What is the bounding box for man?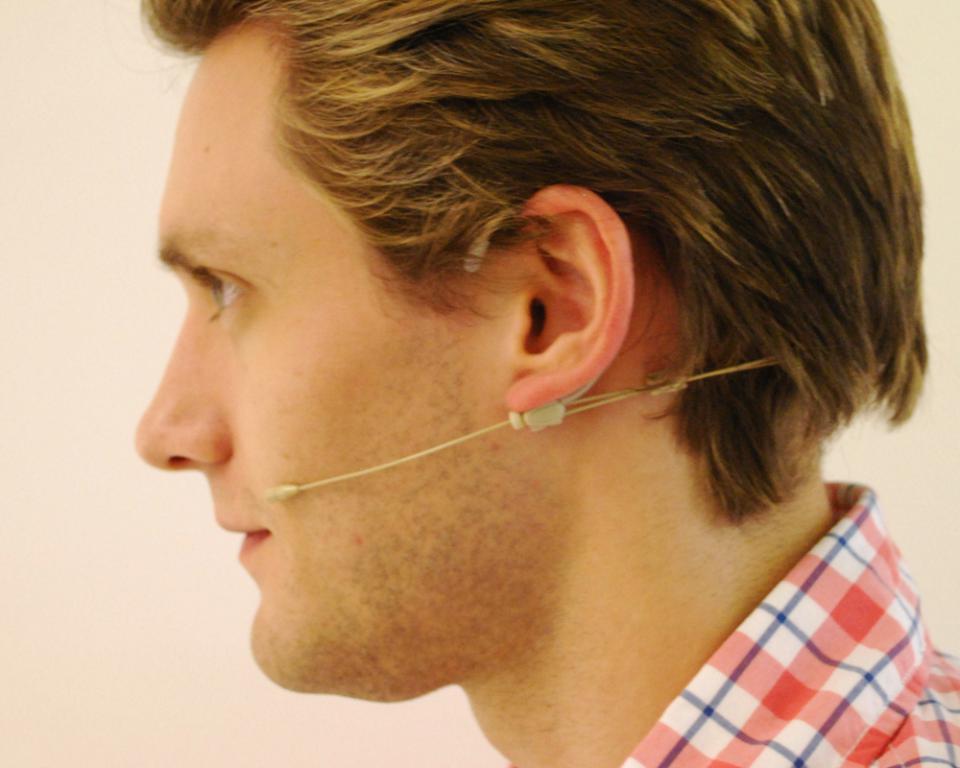
pyautogui.locateOnScreen(117, 0, 959, 767).
